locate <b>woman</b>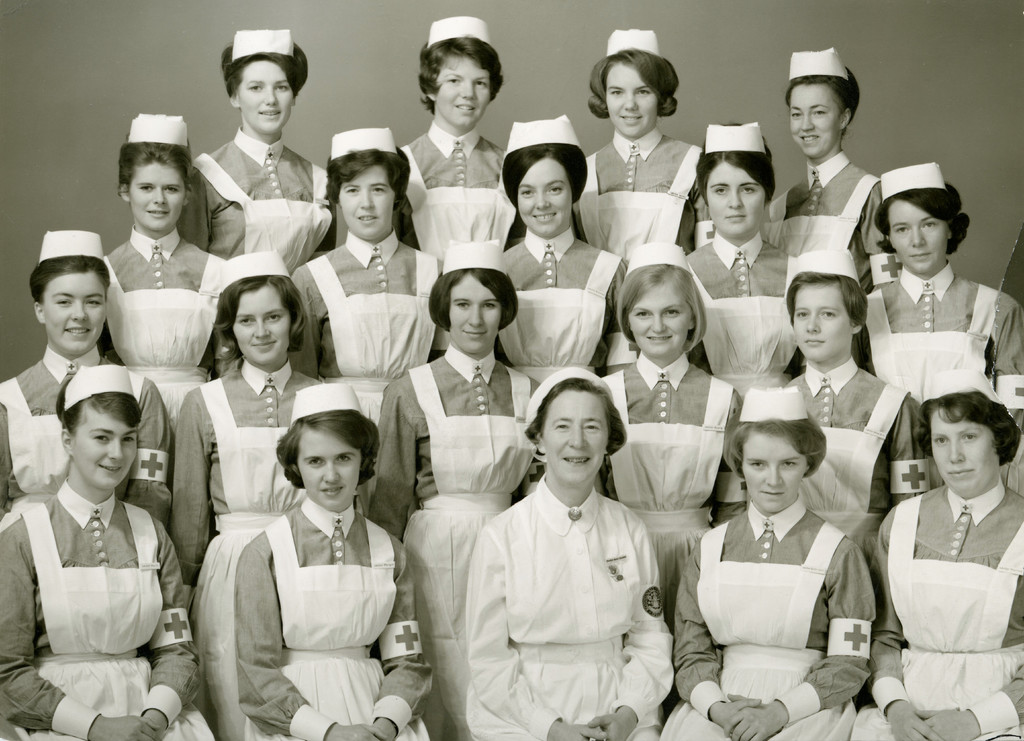
[left=280, top=127, right=447, bottom=443]
